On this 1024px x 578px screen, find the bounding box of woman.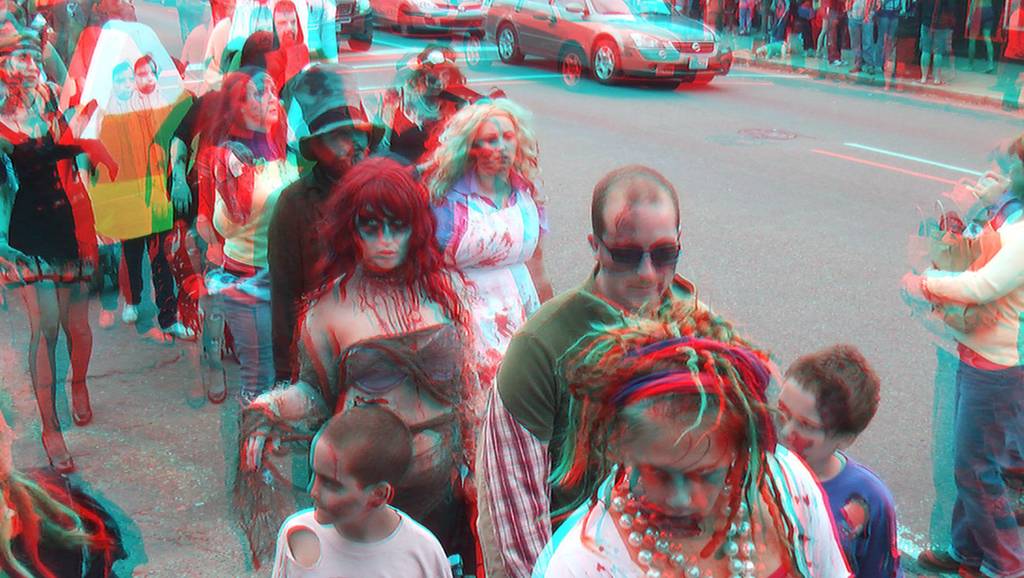
Bounding box: select_region(0, 16, 99, 464).
